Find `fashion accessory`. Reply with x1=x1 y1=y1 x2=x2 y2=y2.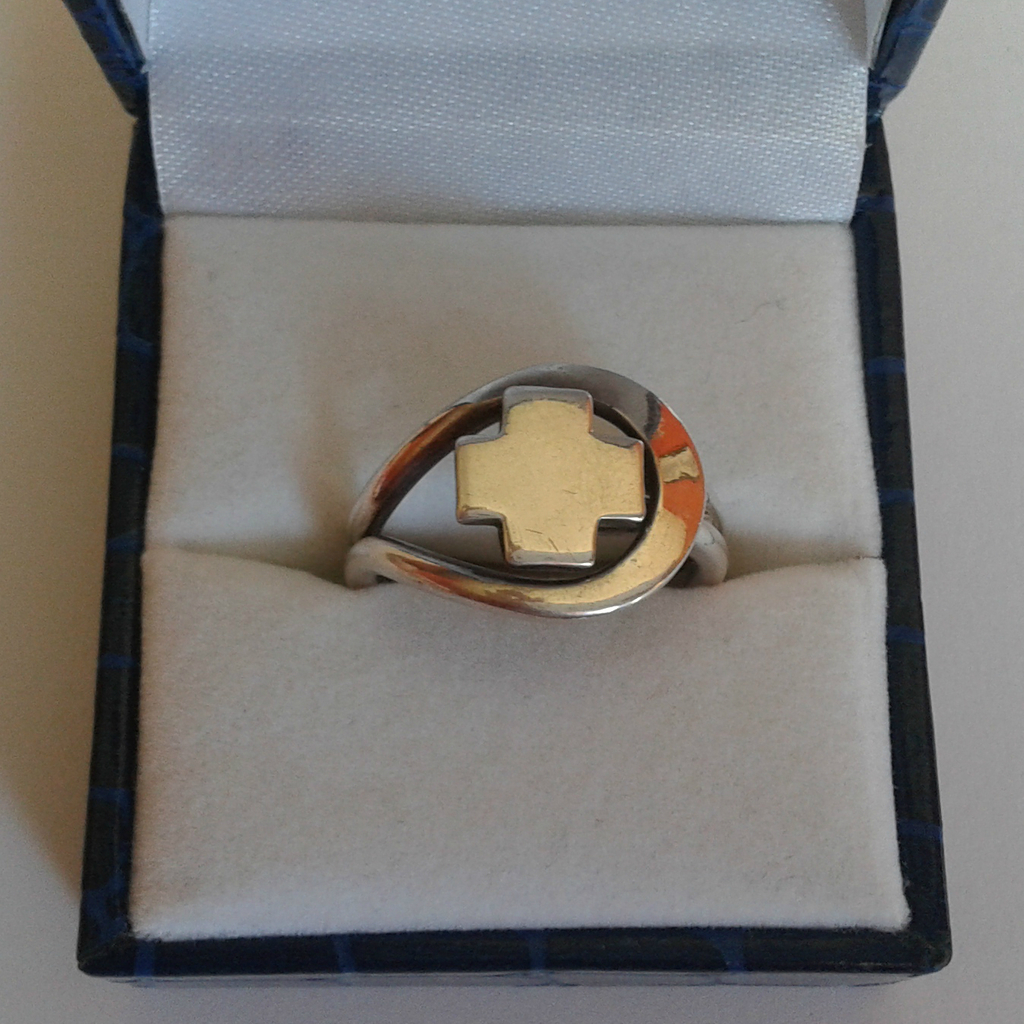
x1=344 y1=363 x2=725 y2=623.
